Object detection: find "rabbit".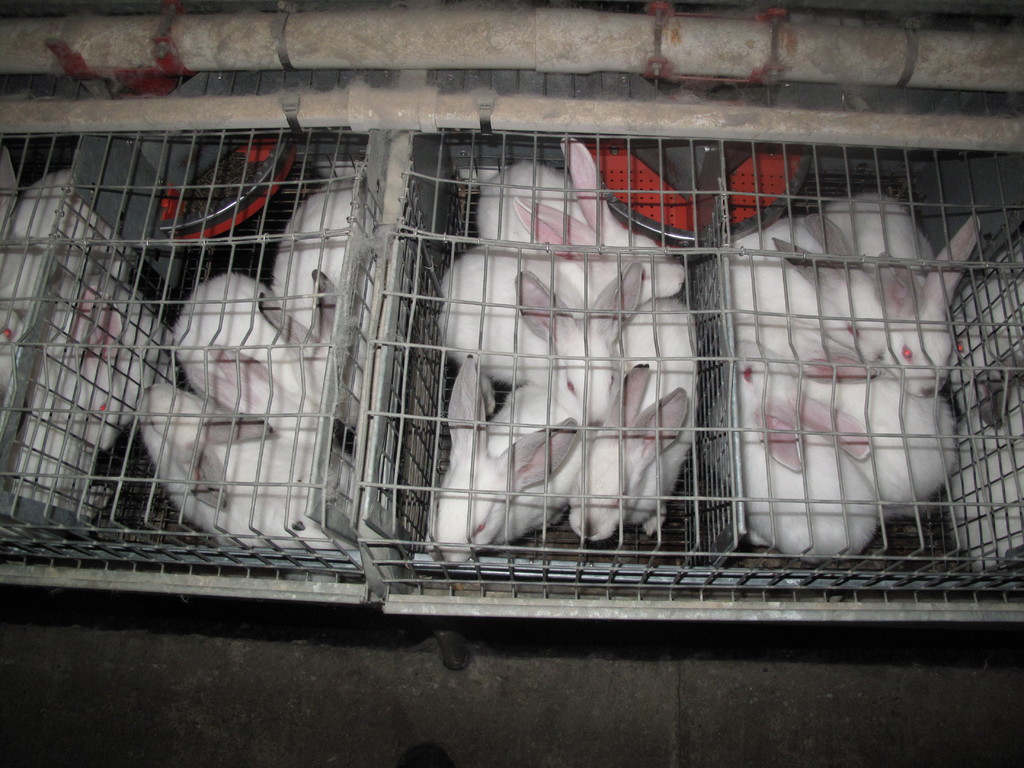
x1=813, y1=191, x2=976, y2=394.
